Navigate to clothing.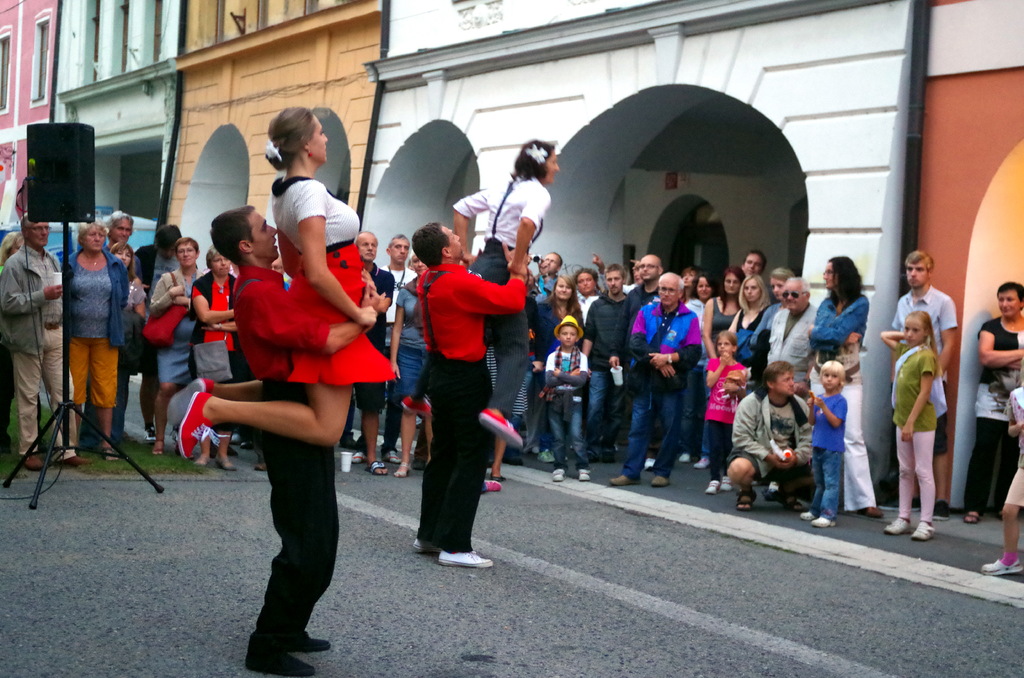
Navigation target: 64 246 123 408.
